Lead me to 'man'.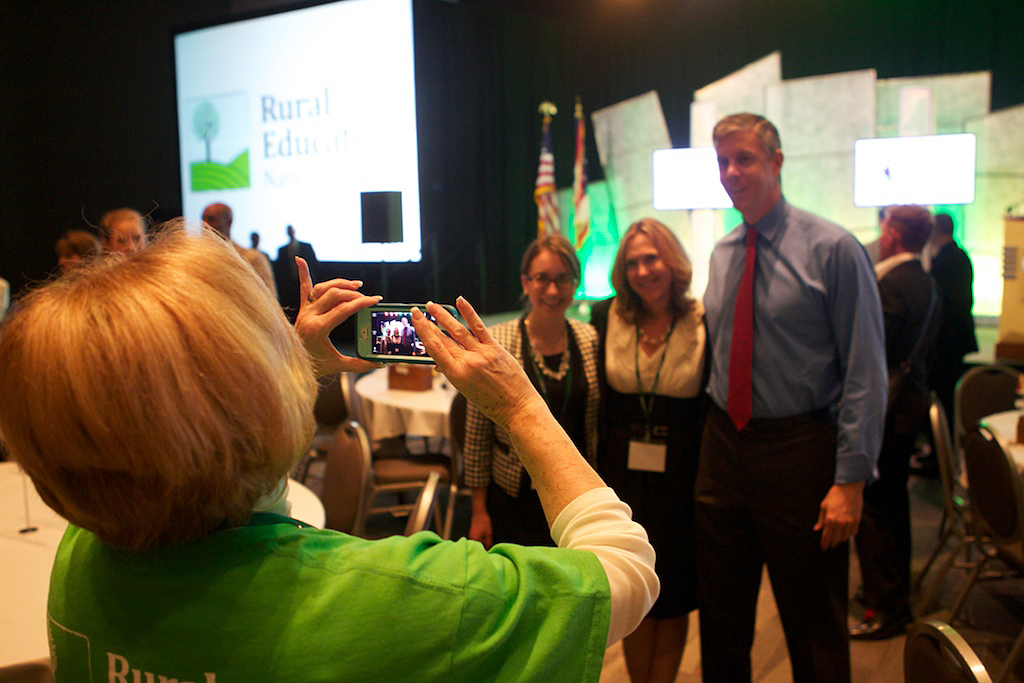
Lead to box(247, 233, 269, 265).
